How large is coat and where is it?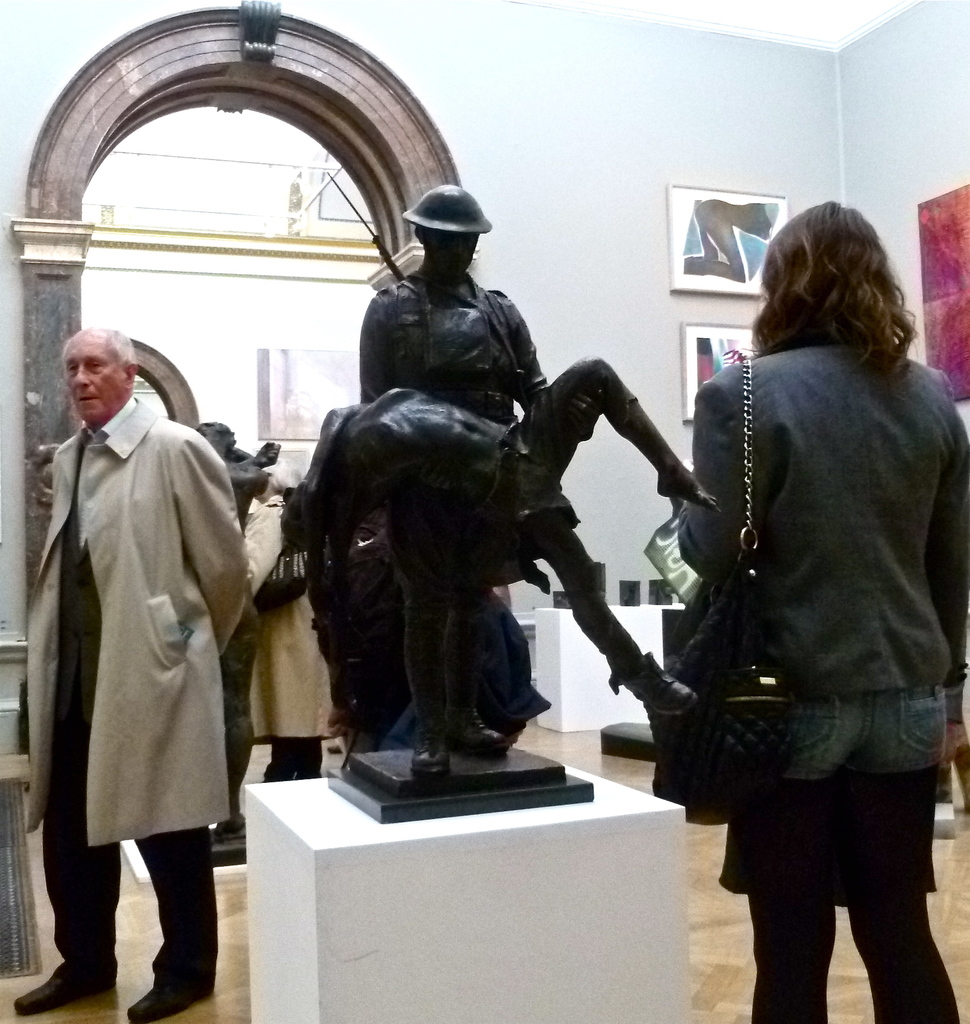
Bounding box: pyautogui.locateOnScreen(676, 328, 965, 703).
